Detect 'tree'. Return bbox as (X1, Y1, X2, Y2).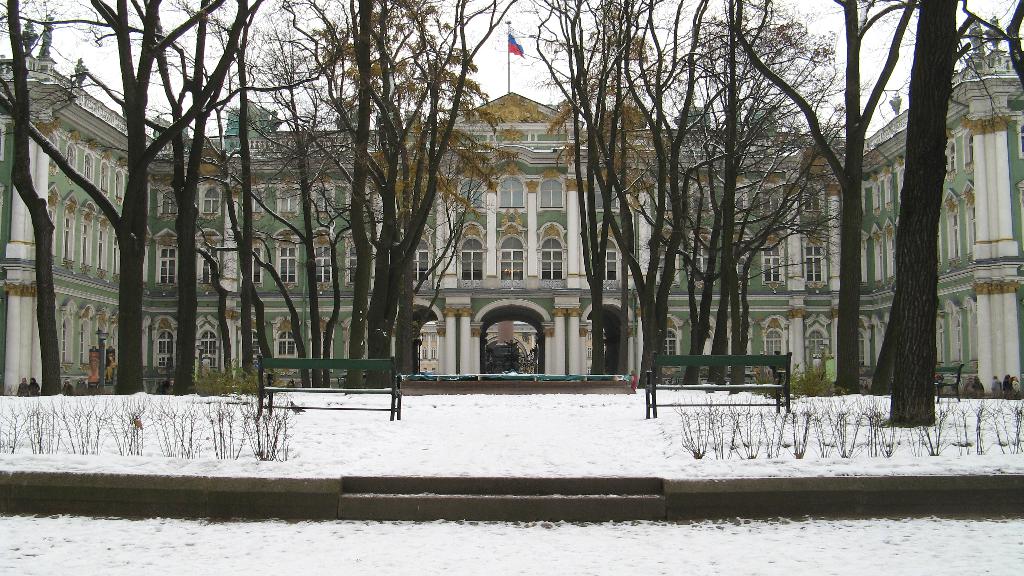
(338, 0, 461, 382).
